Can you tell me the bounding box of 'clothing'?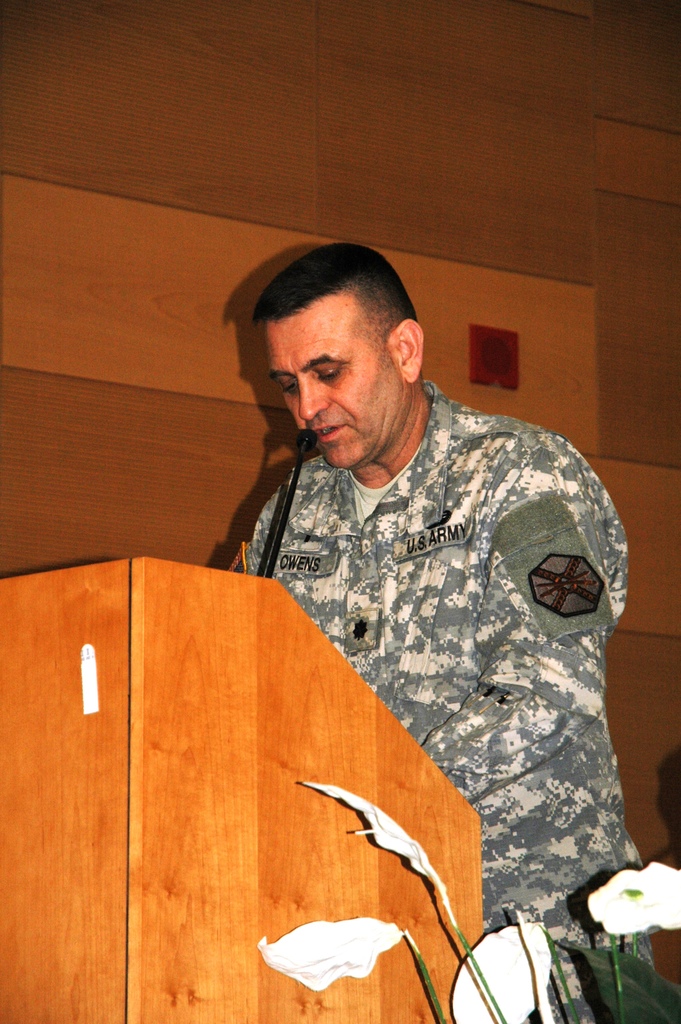
crop(227, 381, 655, 917).
